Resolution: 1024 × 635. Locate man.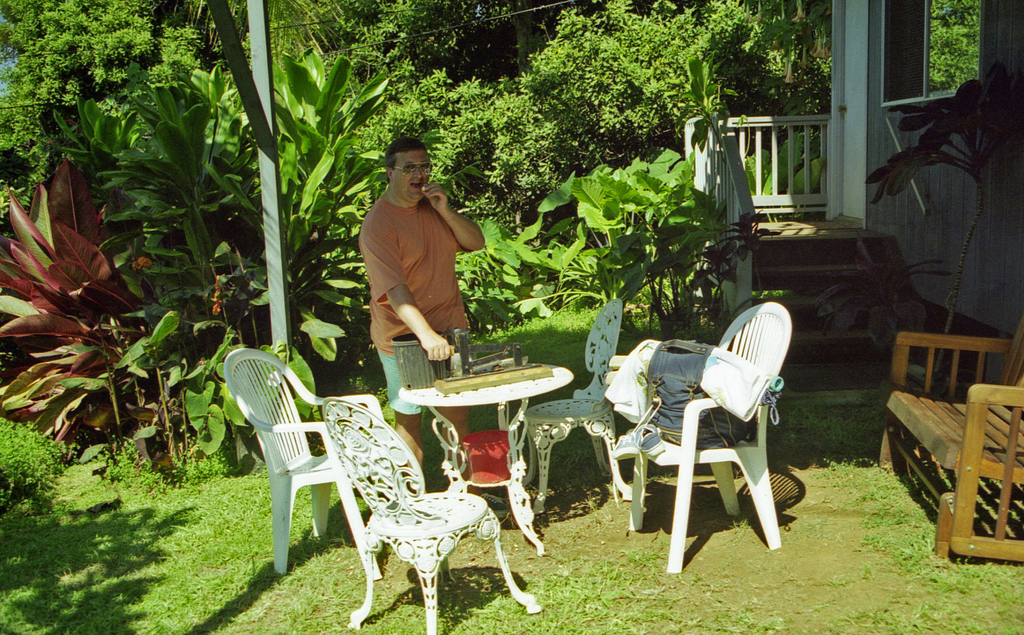
[357,136,488,471].
